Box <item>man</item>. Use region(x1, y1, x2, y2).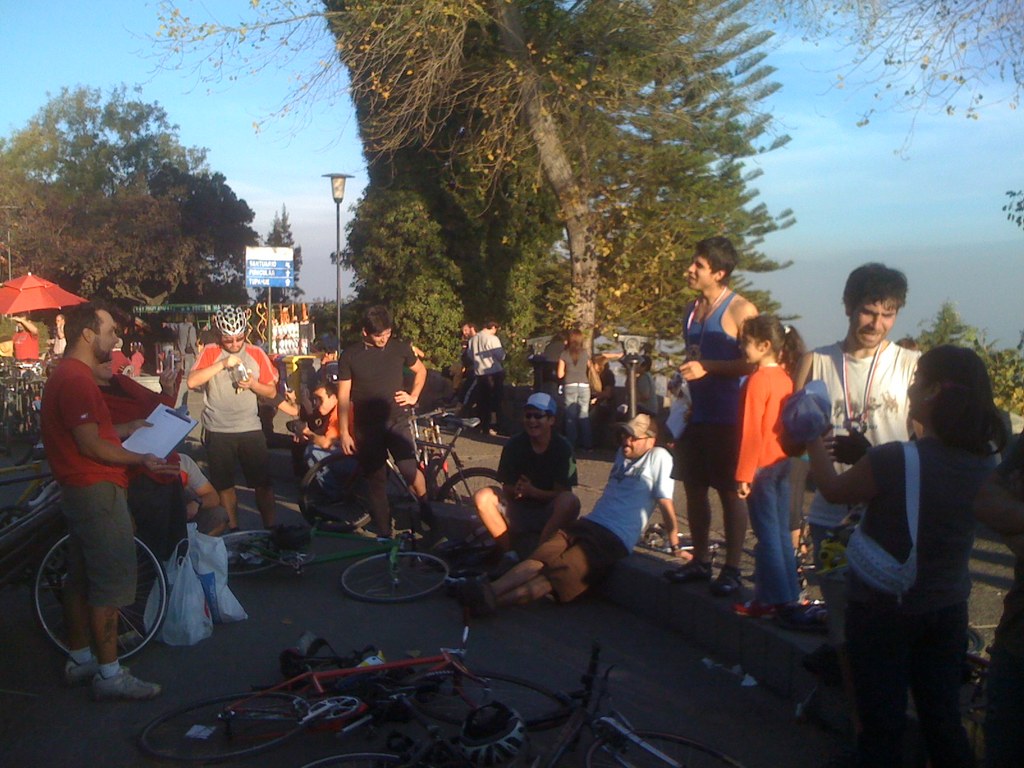
region(339, 303, 425, 540).
